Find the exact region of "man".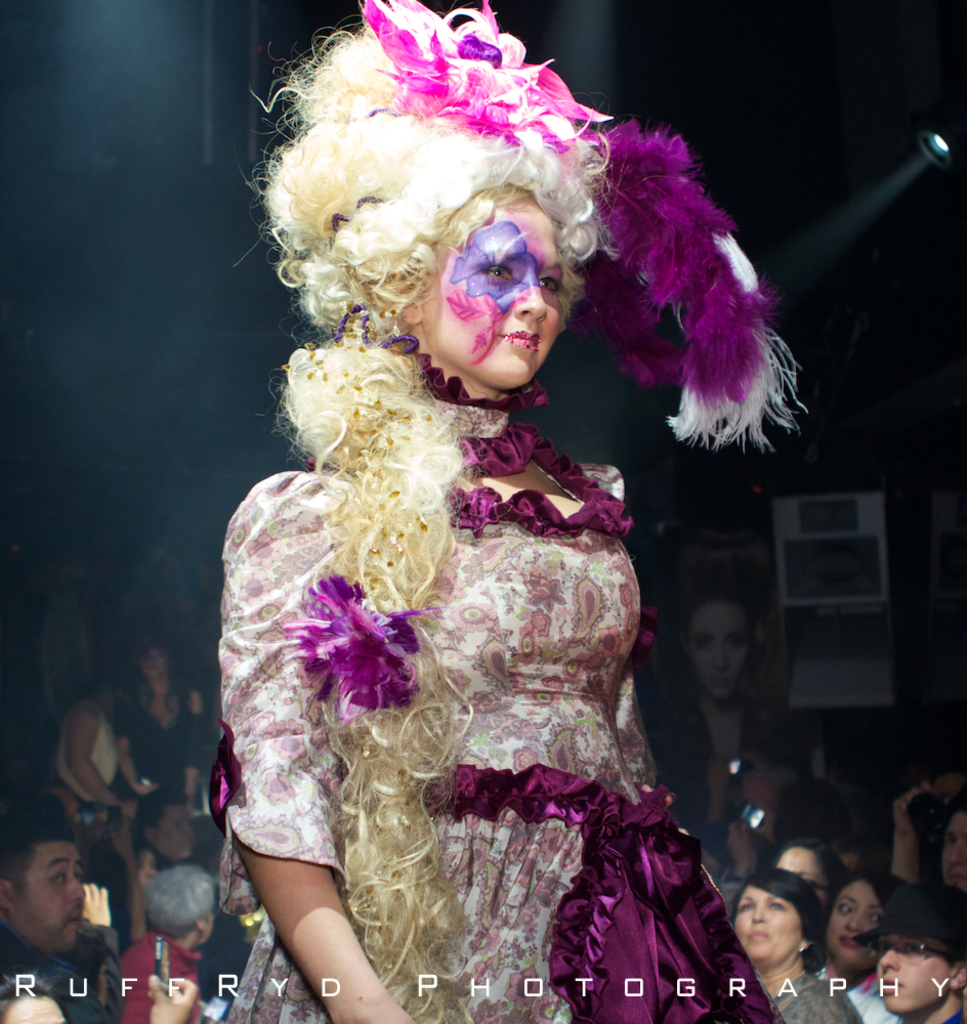
Exact region: Rect(0, 813, 197, 1023).
